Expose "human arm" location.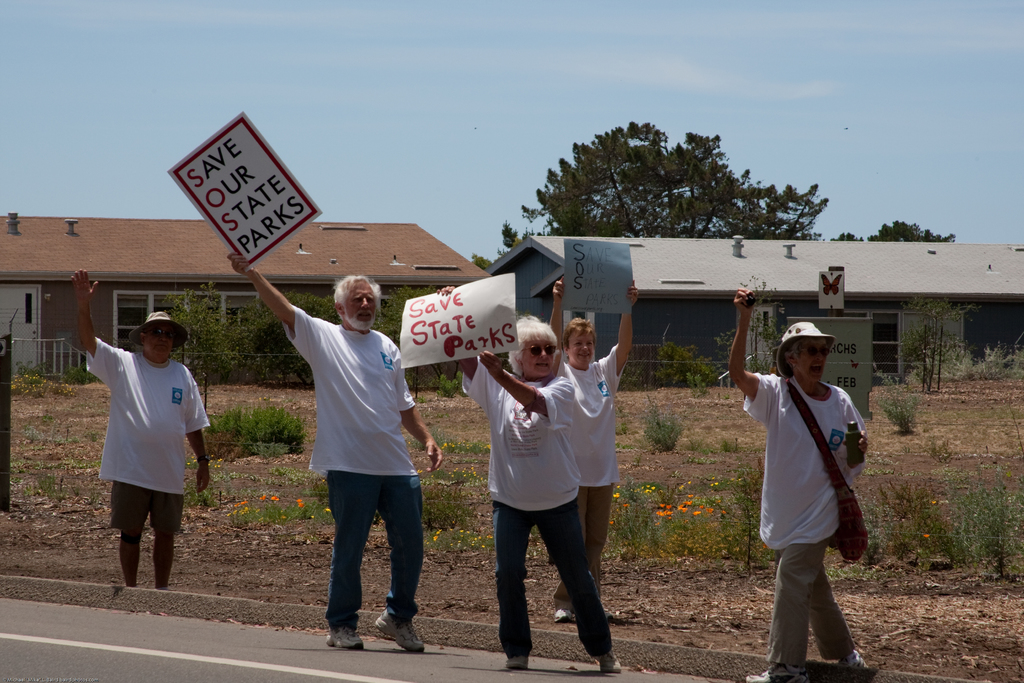
Exposed at <bbox>394, 338, 445, 473</bbox>.
